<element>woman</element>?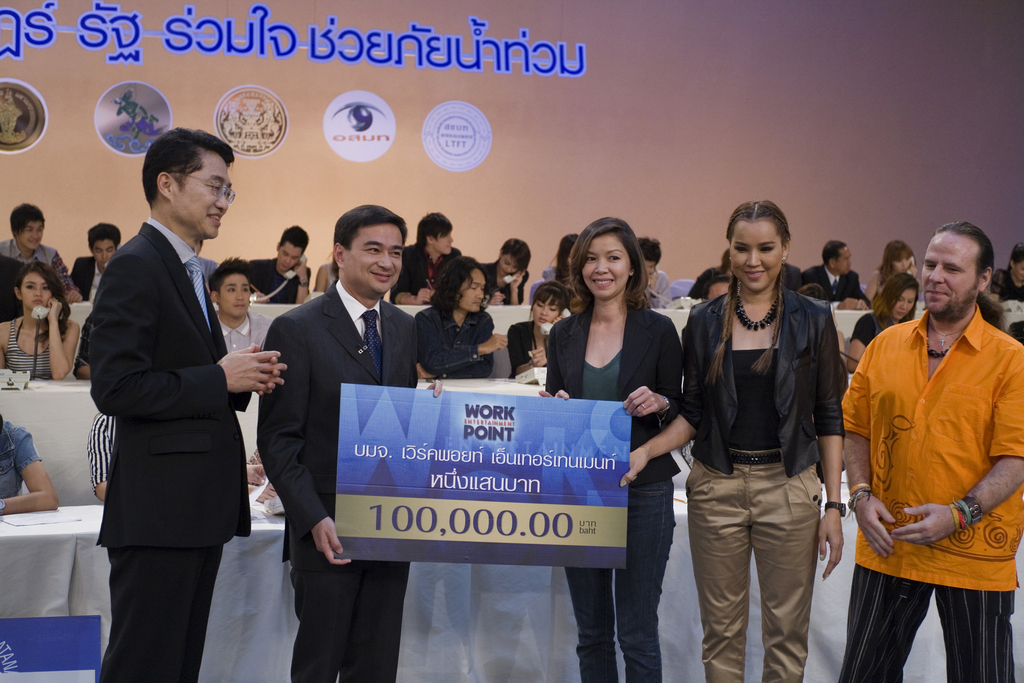
bbox=[621, 199, 845, 682]
